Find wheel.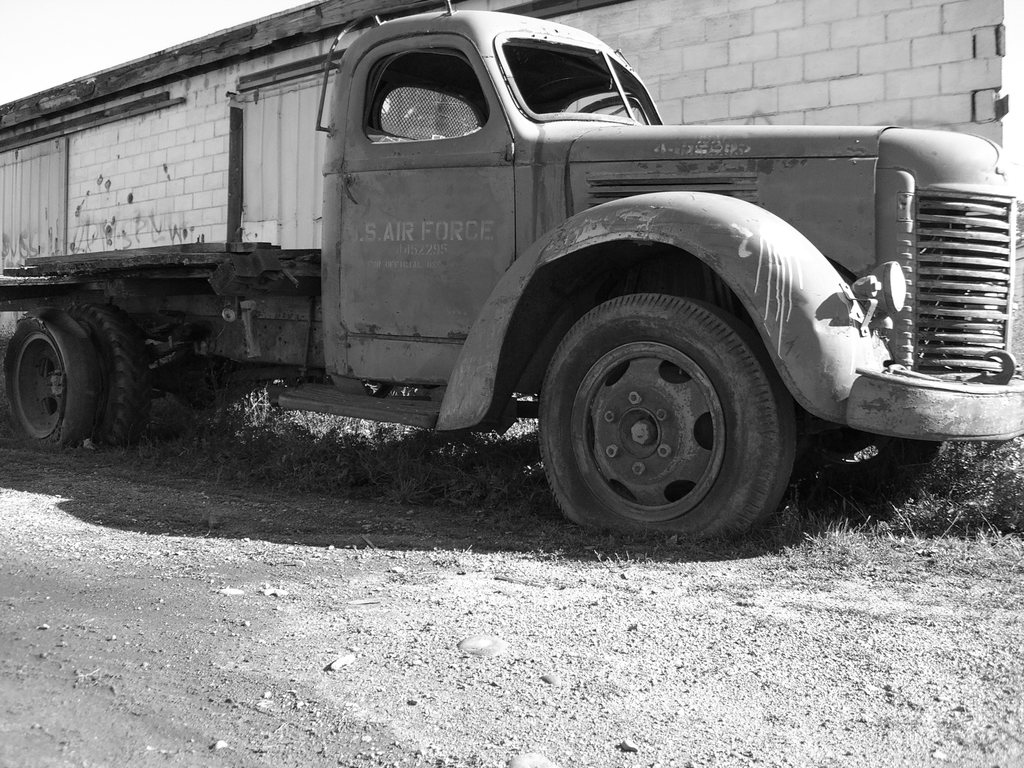
bbox=(8, 304, 100, 454).
